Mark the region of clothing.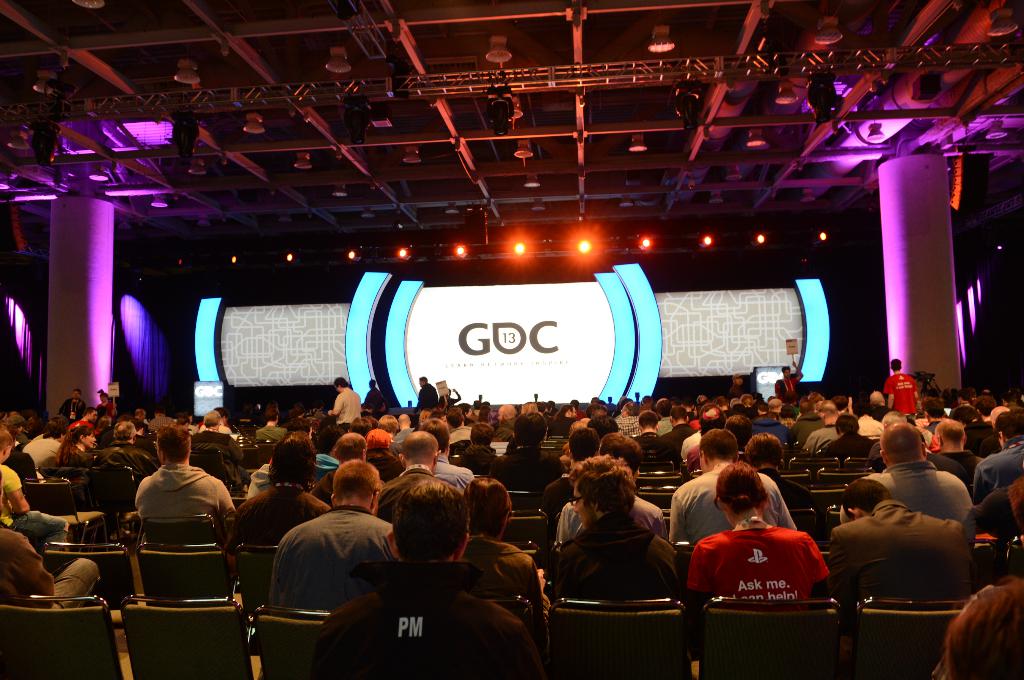
Region: {"left": 99, "top": 401, "right": 118, "bottom": 421}.
